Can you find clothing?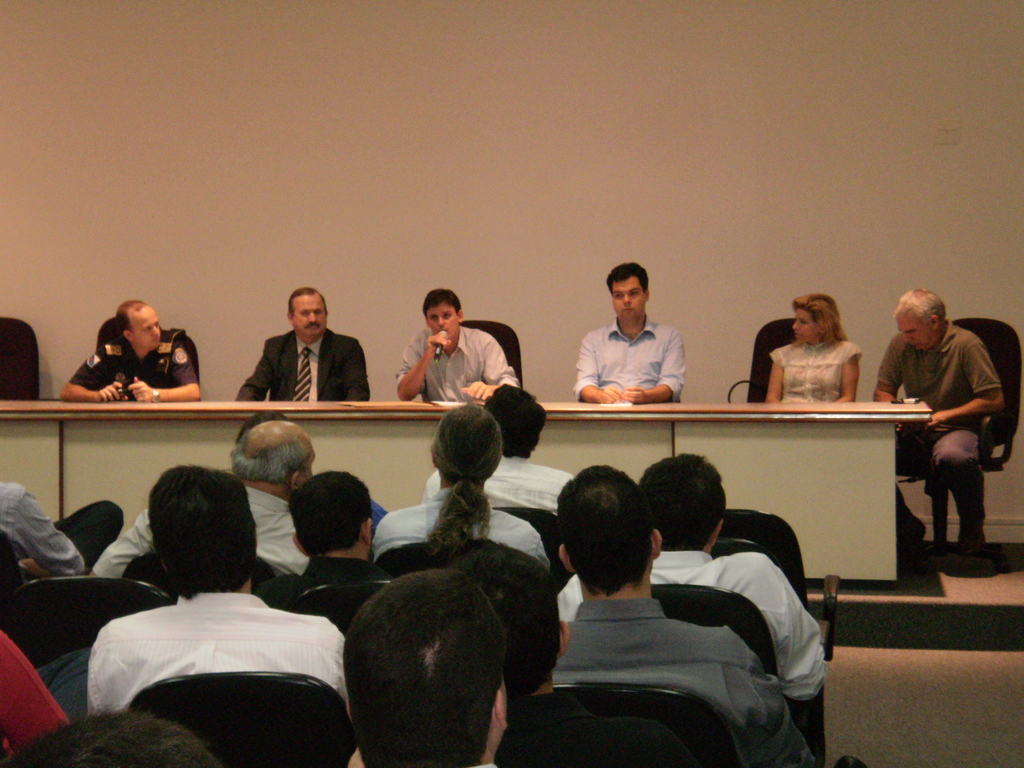
Yes, bounding box: rect(575, 316, 695, 408).
